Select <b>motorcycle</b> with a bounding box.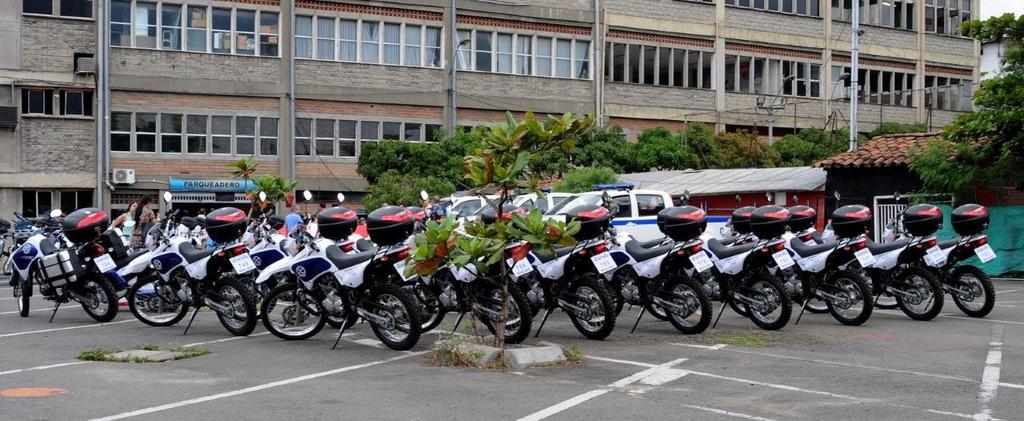
Rect(255, 186, 292, 261).
